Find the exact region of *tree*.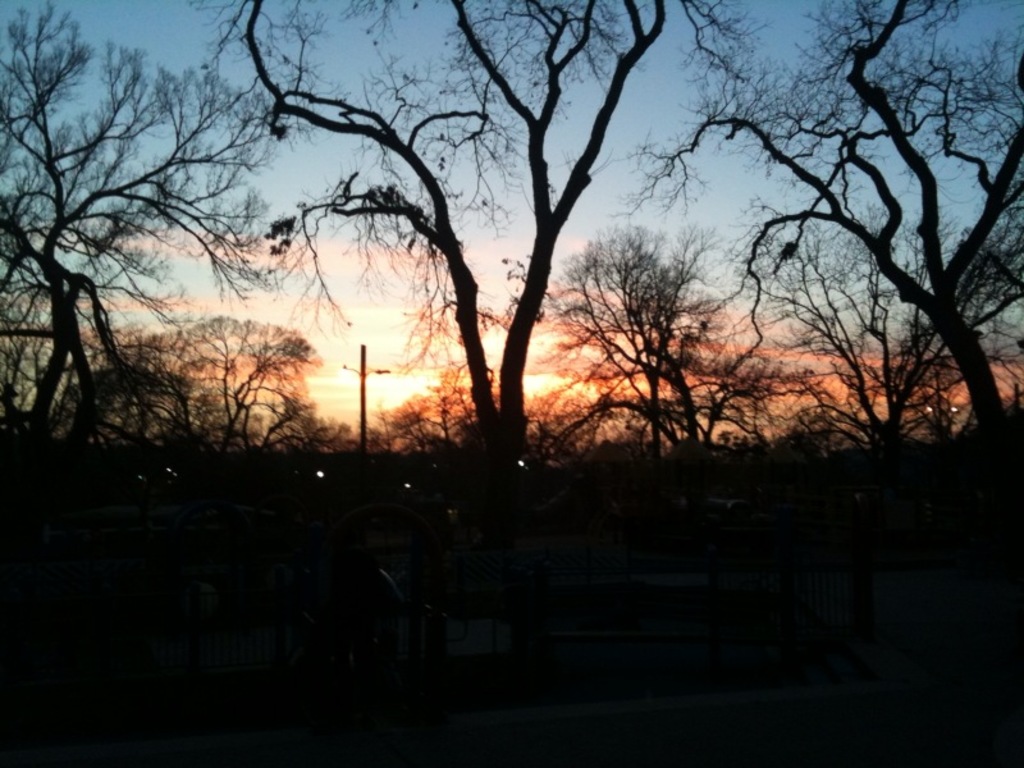
Exact region: {"x1": 527, "y1": 220, "x2": 778, "y2": 500}.
